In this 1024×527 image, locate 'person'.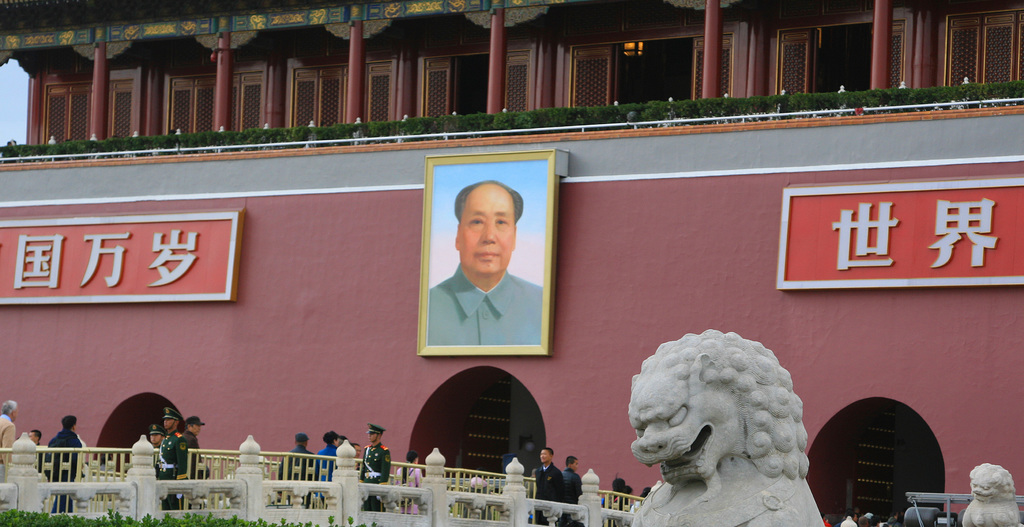
Bounding box: 154:407:195:512.
